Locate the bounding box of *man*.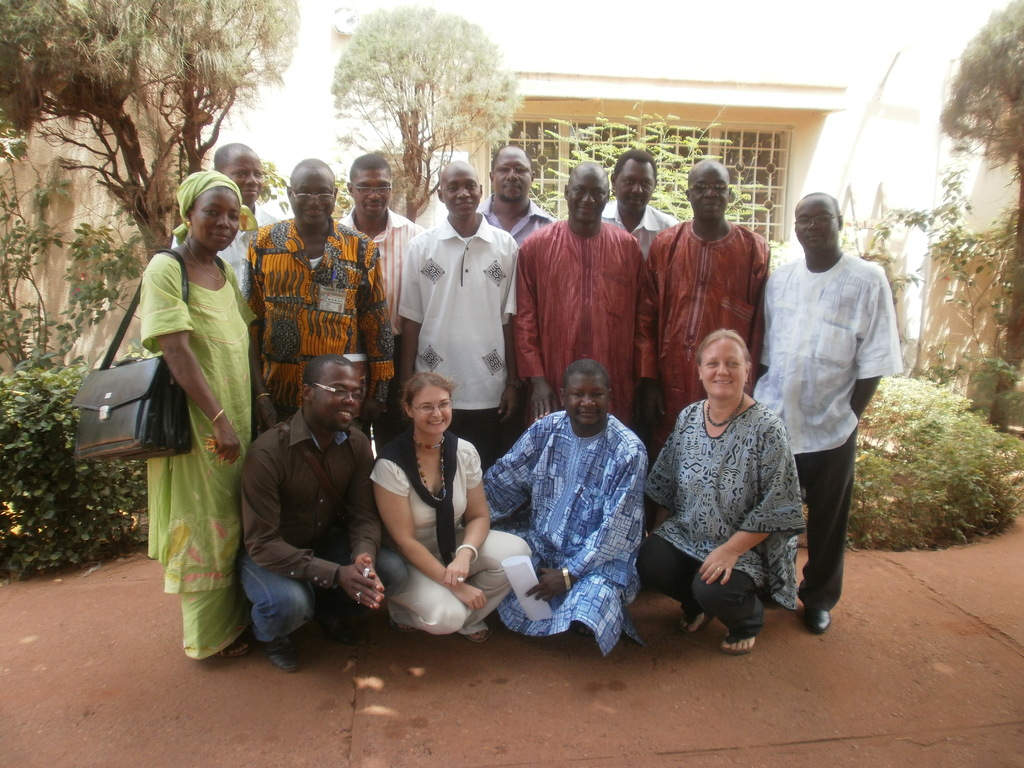
Bounding box: bbox(475, 143, 558, 252).
